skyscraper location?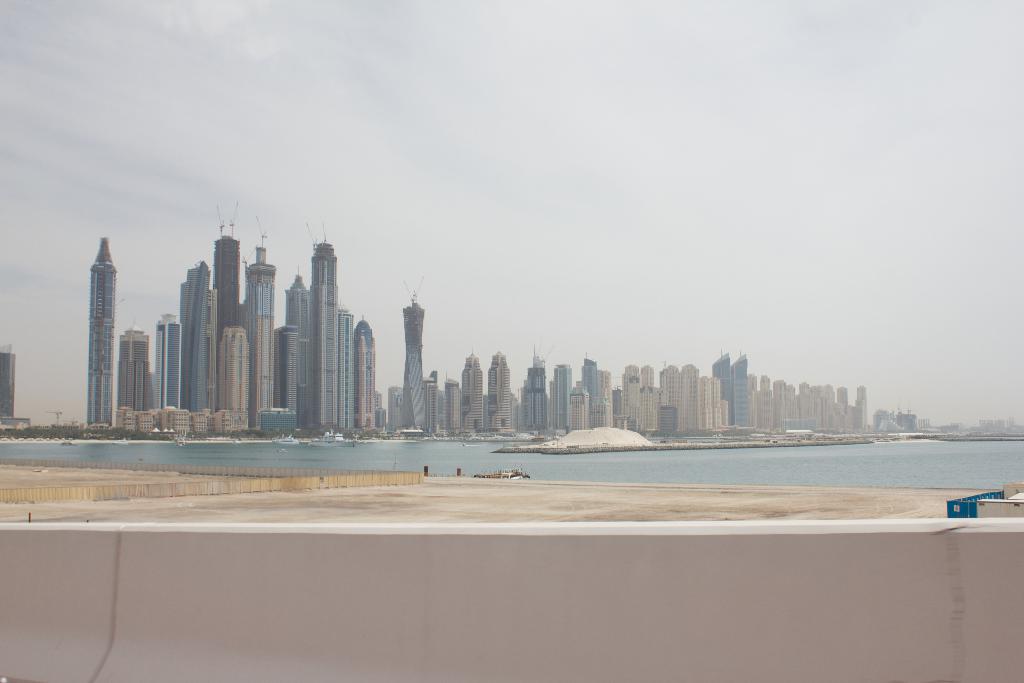
(left=120, top=322, right=170, bottom=413)
